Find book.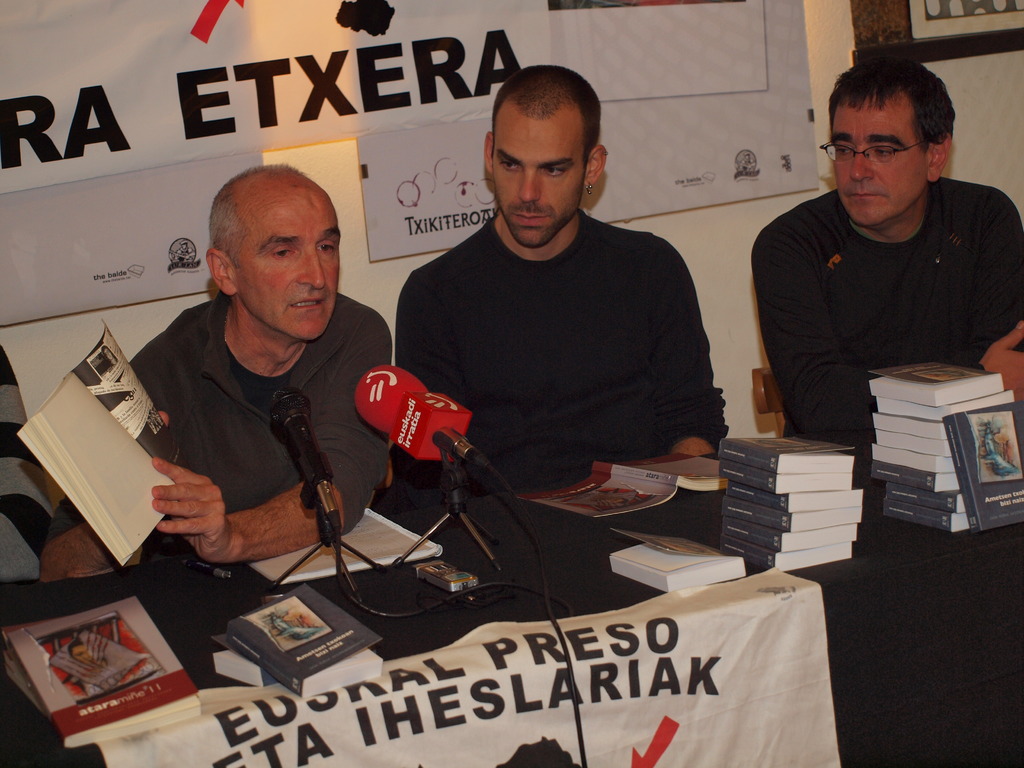
crop(9, 595, 205, 753).
